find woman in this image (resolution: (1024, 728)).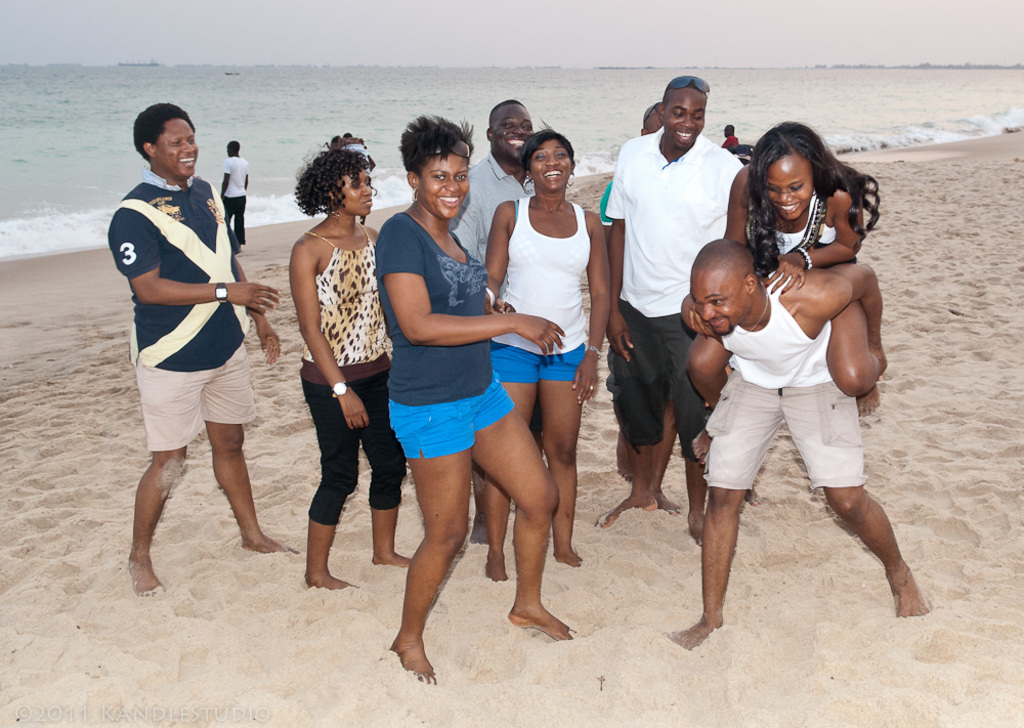
bbox=(286, 136, 384, 590).
